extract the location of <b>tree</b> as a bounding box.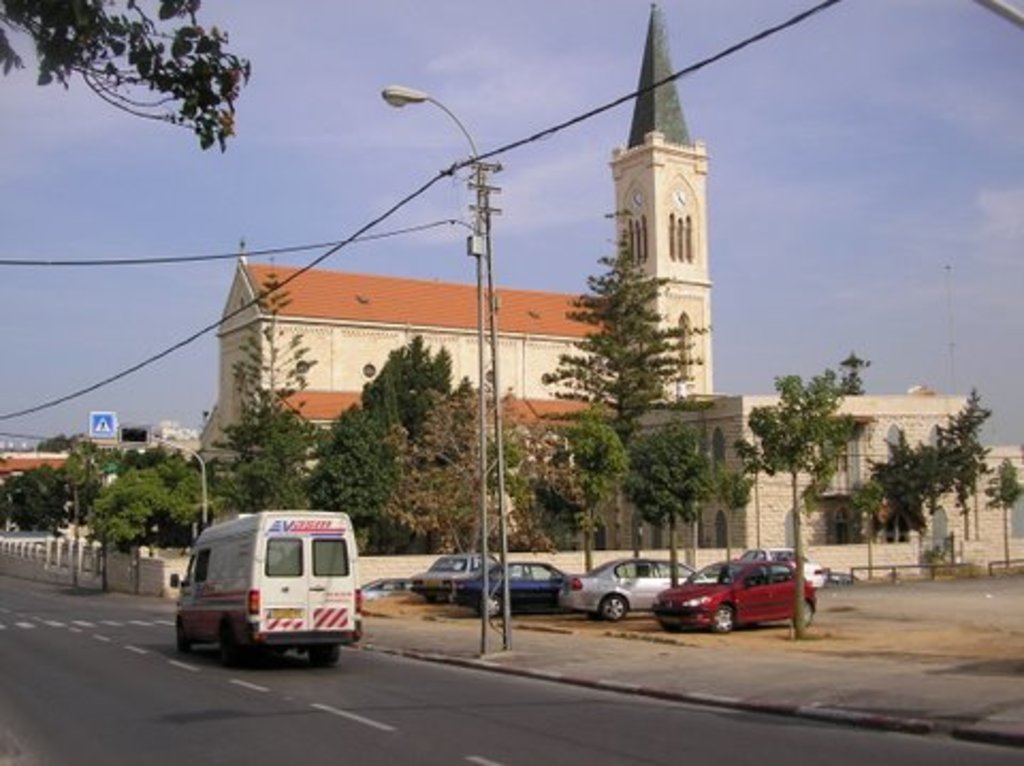
845 388 1003 580.
